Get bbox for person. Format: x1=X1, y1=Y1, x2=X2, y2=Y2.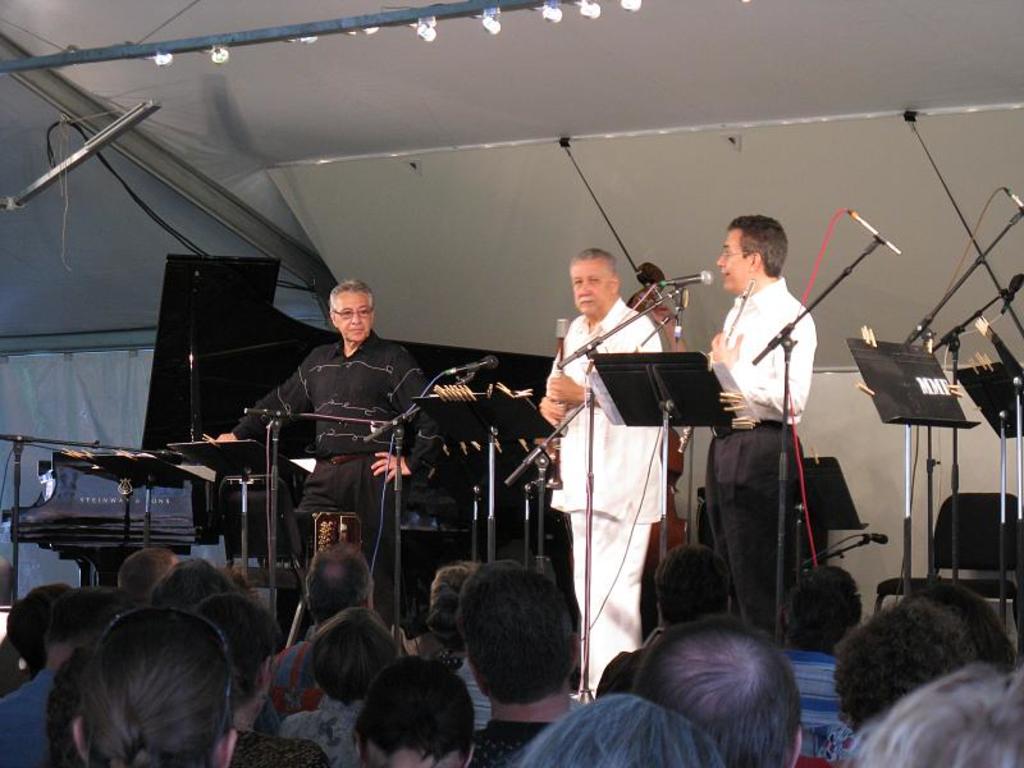
x1=278, y1=604, x2=402, y2=767.
